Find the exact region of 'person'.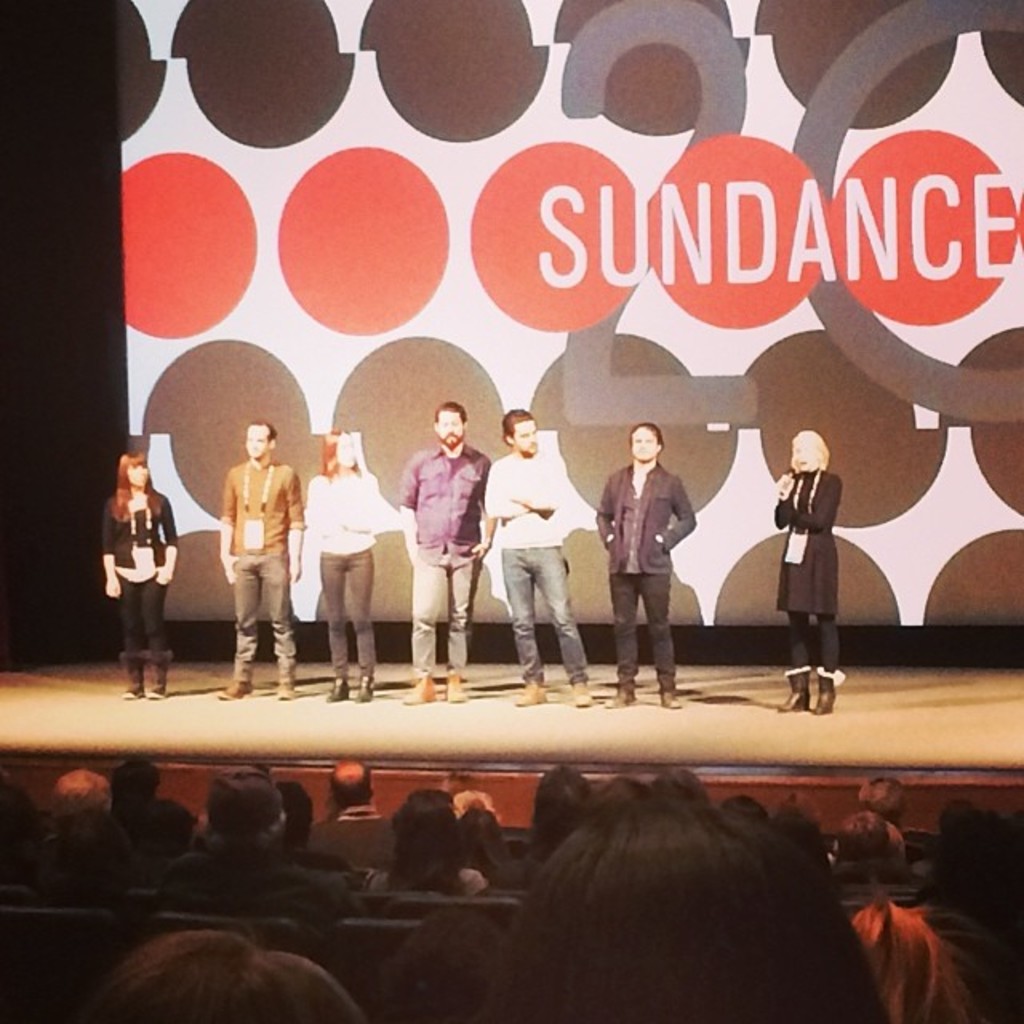
Exact region: [left=592, top=427, right=698, bottom=717].
